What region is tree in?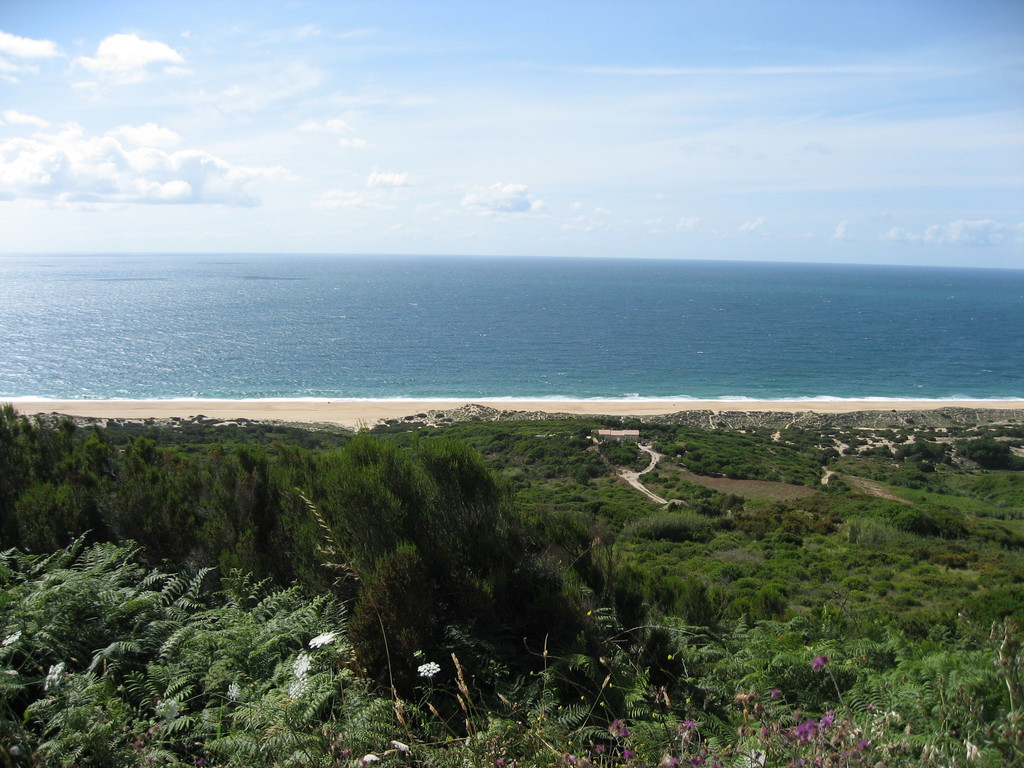
(822,446,837,462).
